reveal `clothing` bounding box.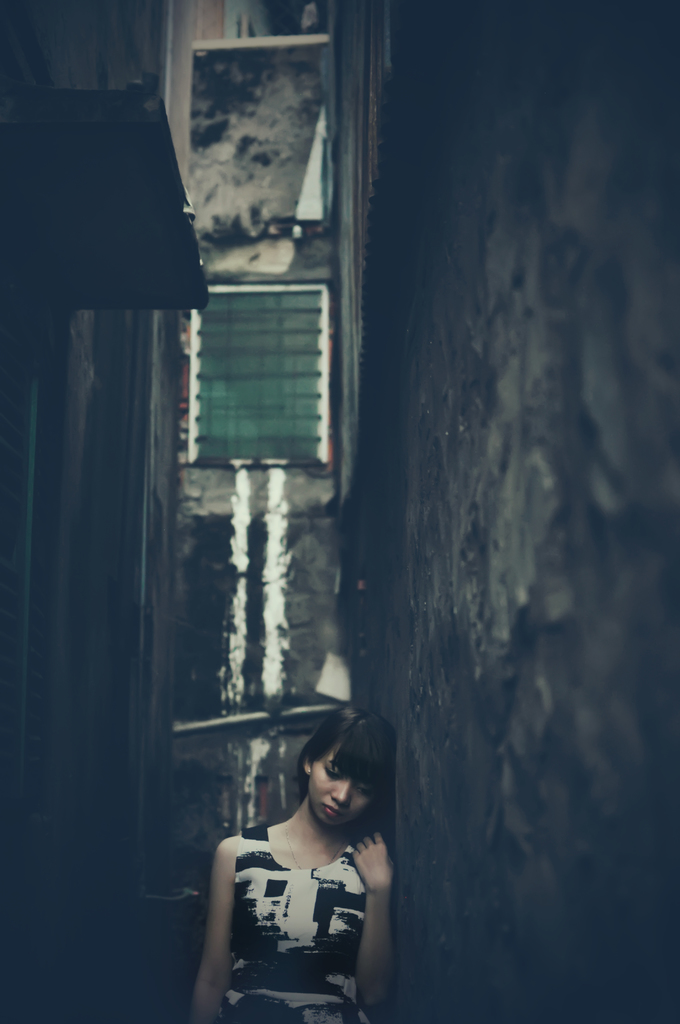
Revealed: Rect(217, 811, 391, 997).
